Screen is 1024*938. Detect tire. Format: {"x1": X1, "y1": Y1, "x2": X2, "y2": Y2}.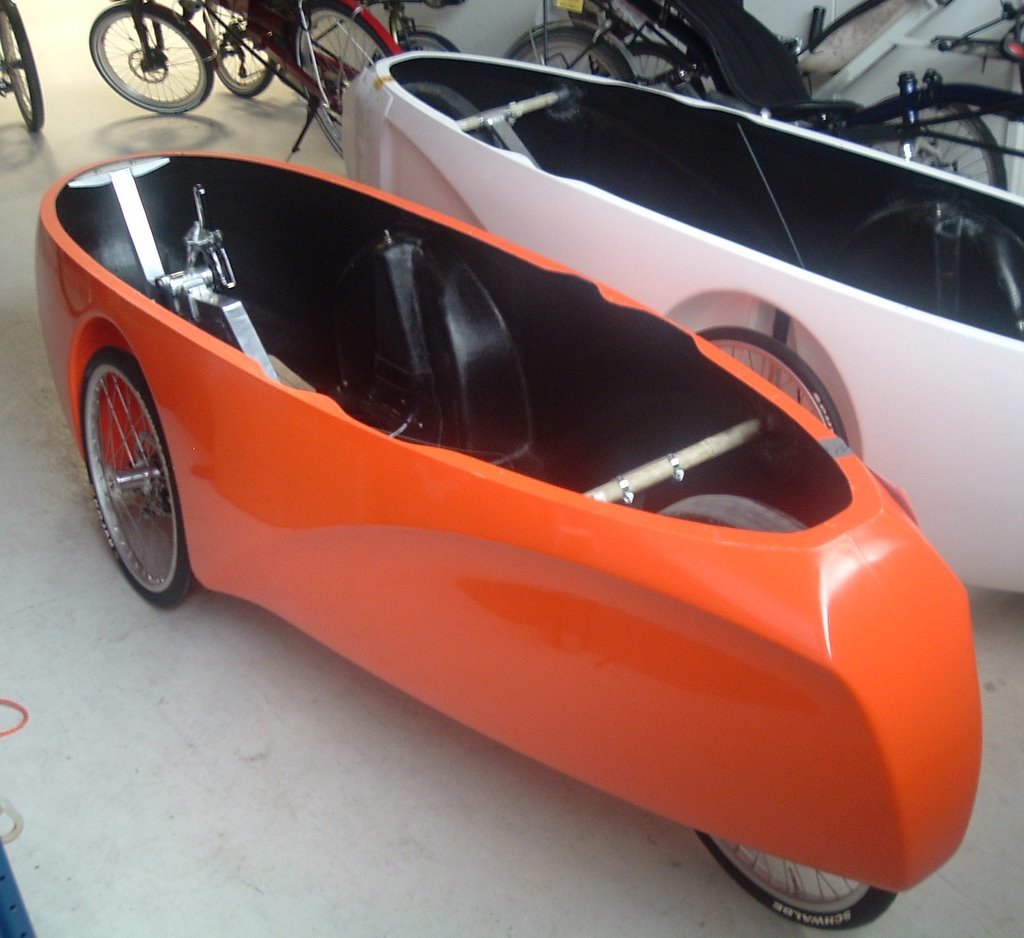
{"x1": 0, "y1": 0, "x2": 46, "y2": 133}.
